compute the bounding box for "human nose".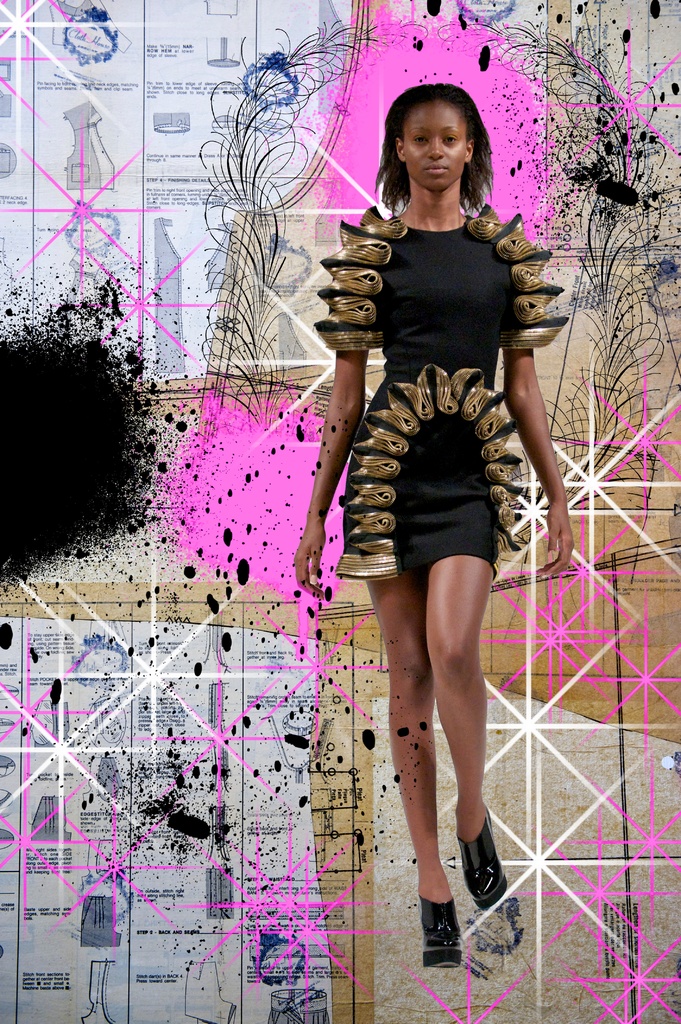
<bbox>429, 133, 443, 157</bbox>.
